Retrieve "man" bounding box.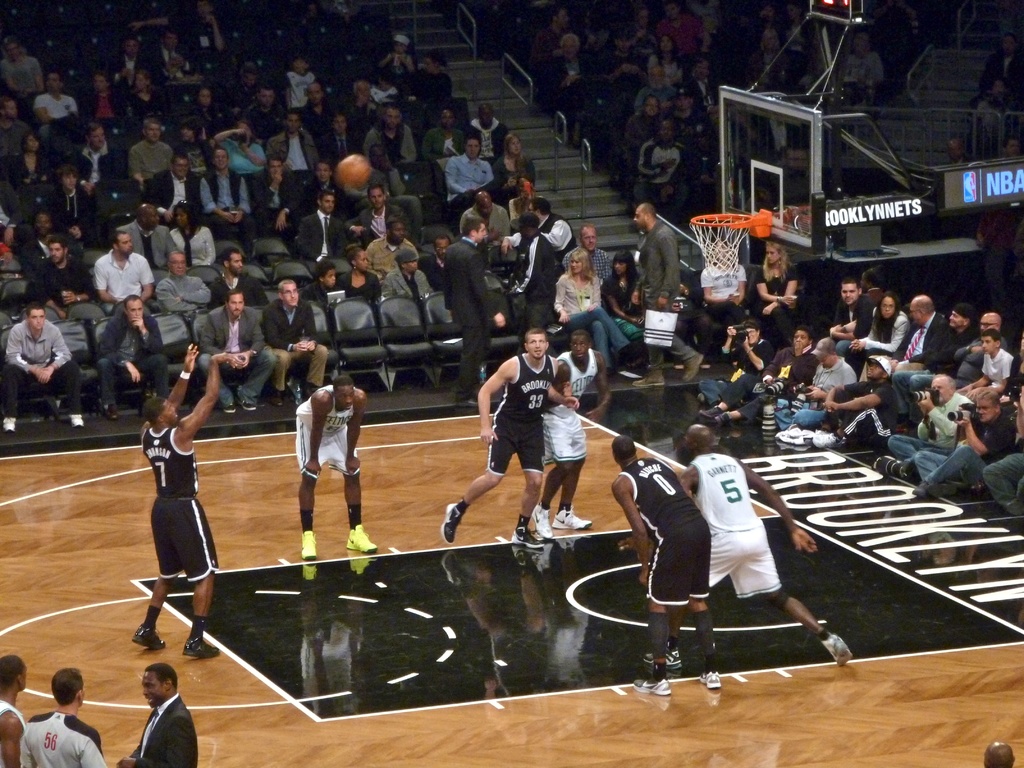
Bounding box: rect(115, 664, 198, 767).
